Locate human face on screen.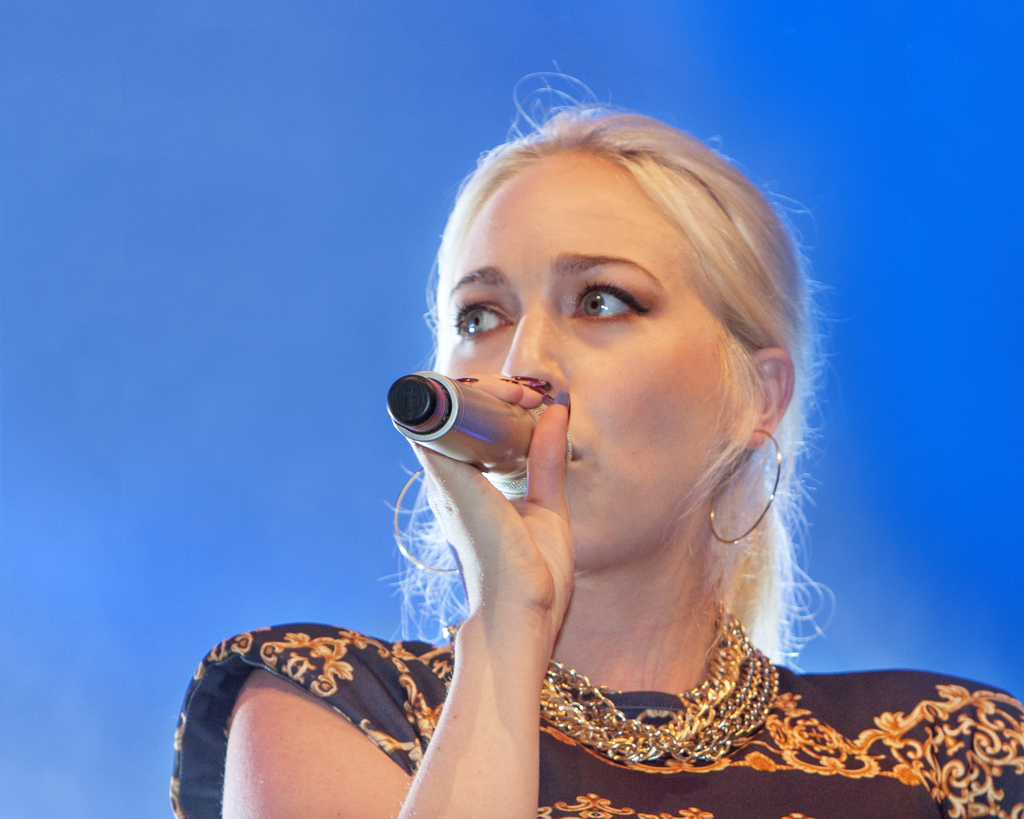
On screen at pyautogui.locateOnScreen(435, 150, 759, 574).
